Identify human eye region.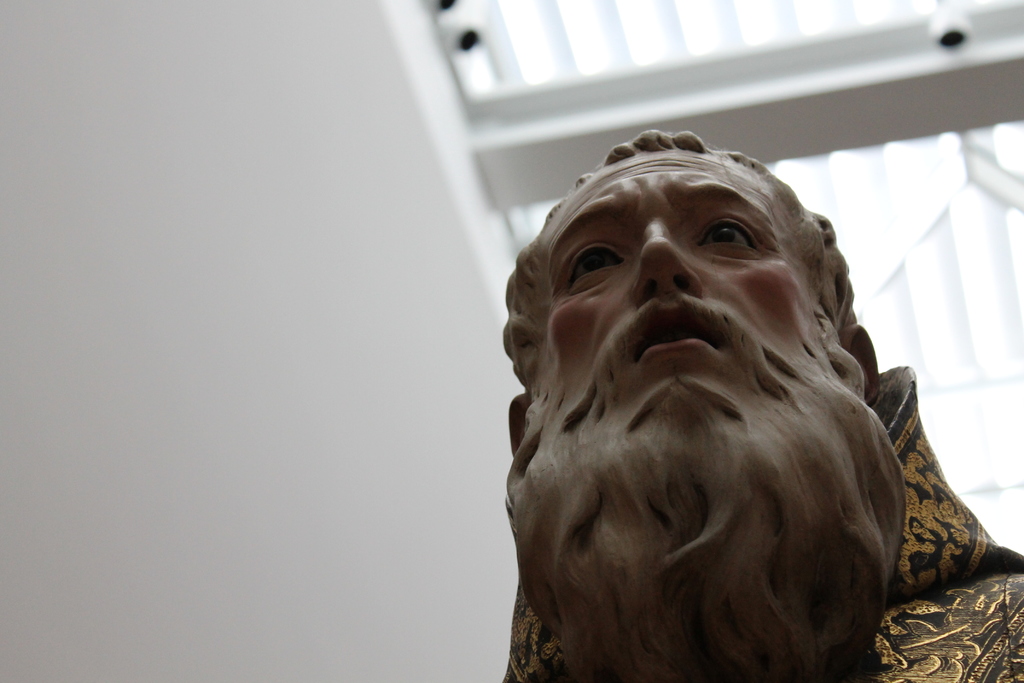
Region: [564,241,630,288].
